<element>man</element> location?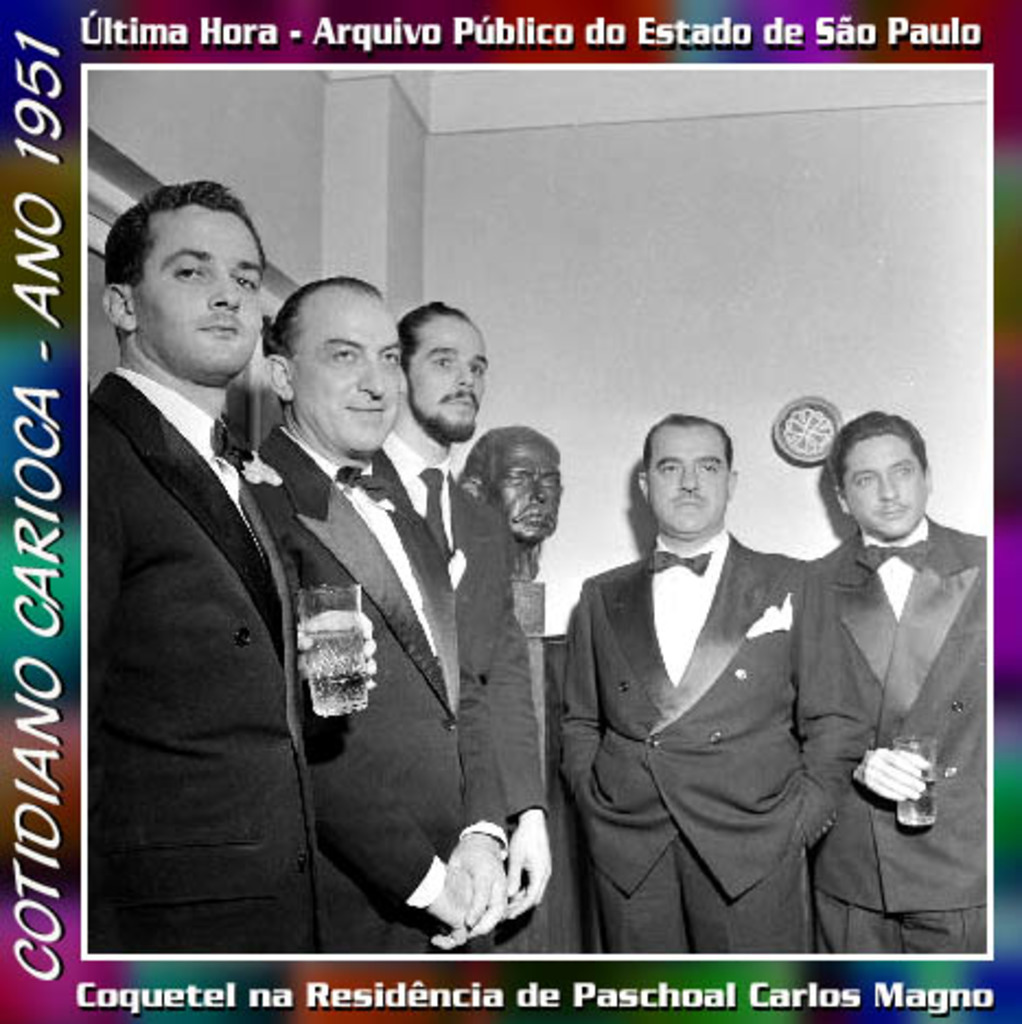
352/298/554/963
